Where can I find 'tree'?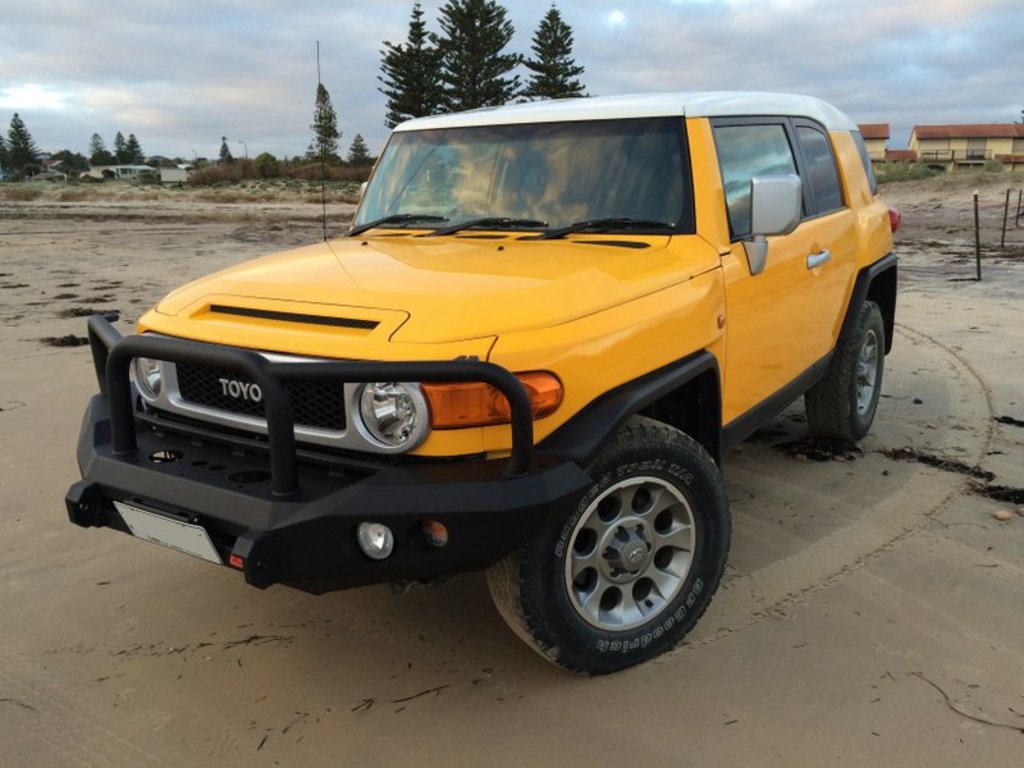
You can find it at box(119, 129, 129, 164).
